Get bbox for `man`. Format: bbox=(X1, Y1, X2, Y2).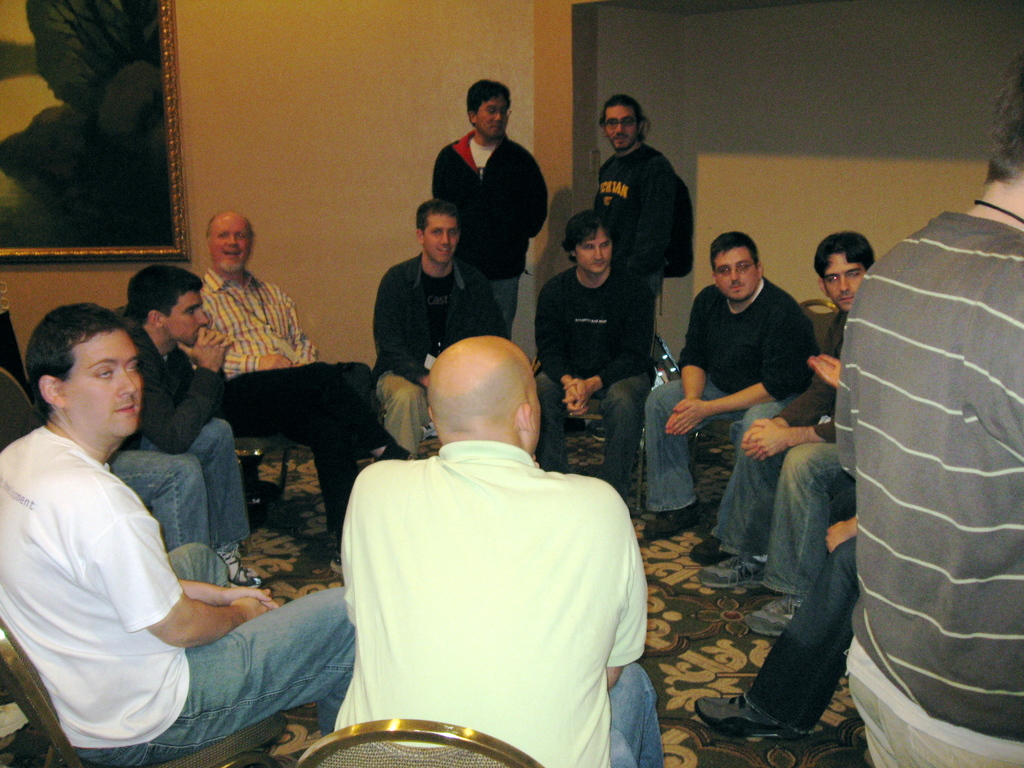
bbox=(639, 232, 821, 562).
